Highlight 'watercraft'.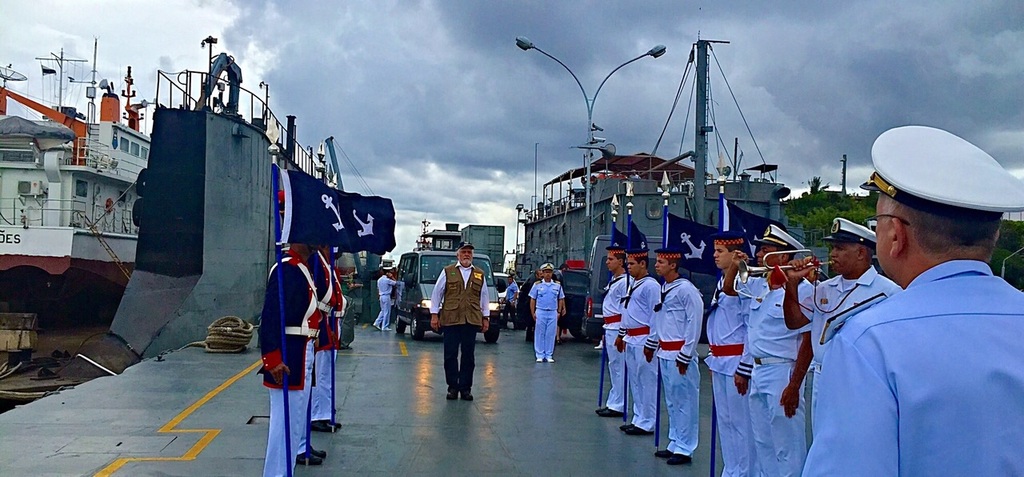
Highlighted region: 114:68:351:363.
